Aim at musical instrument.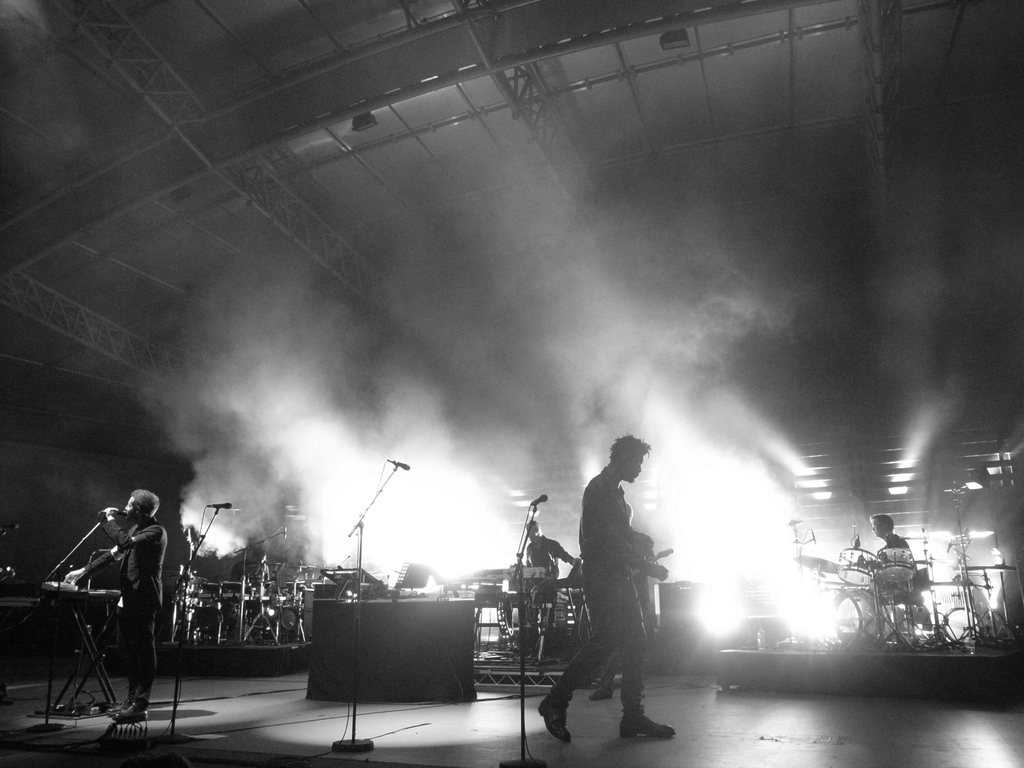
Aimed at rect(806, 585, 882, 651).
